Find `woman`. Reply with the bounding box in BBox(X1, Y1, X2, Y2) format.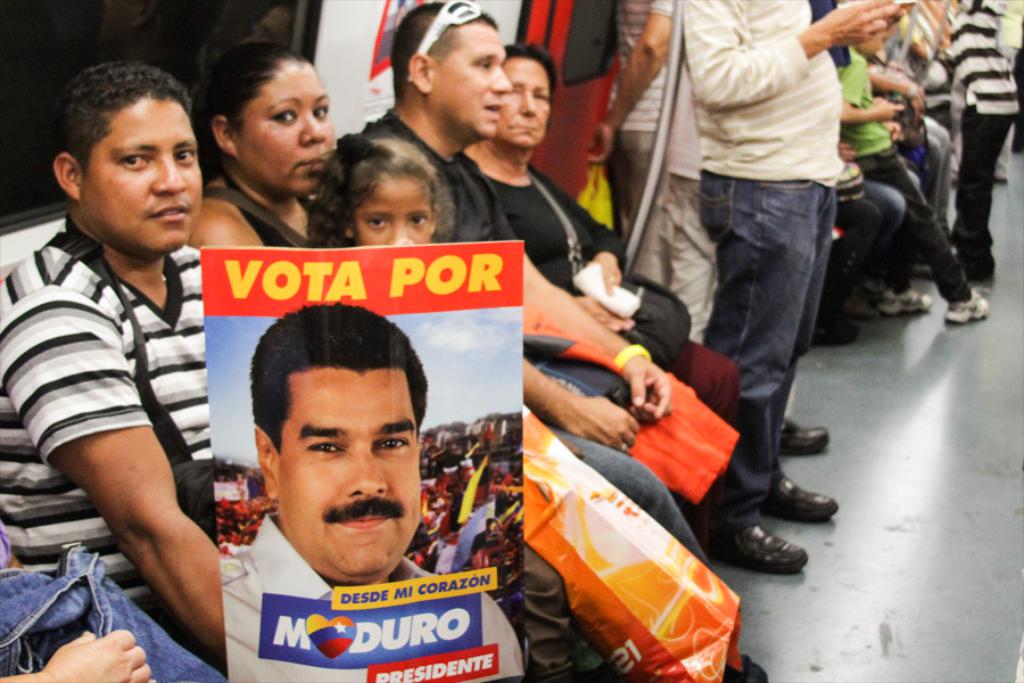
BBox(473, 40, 817, 590).
